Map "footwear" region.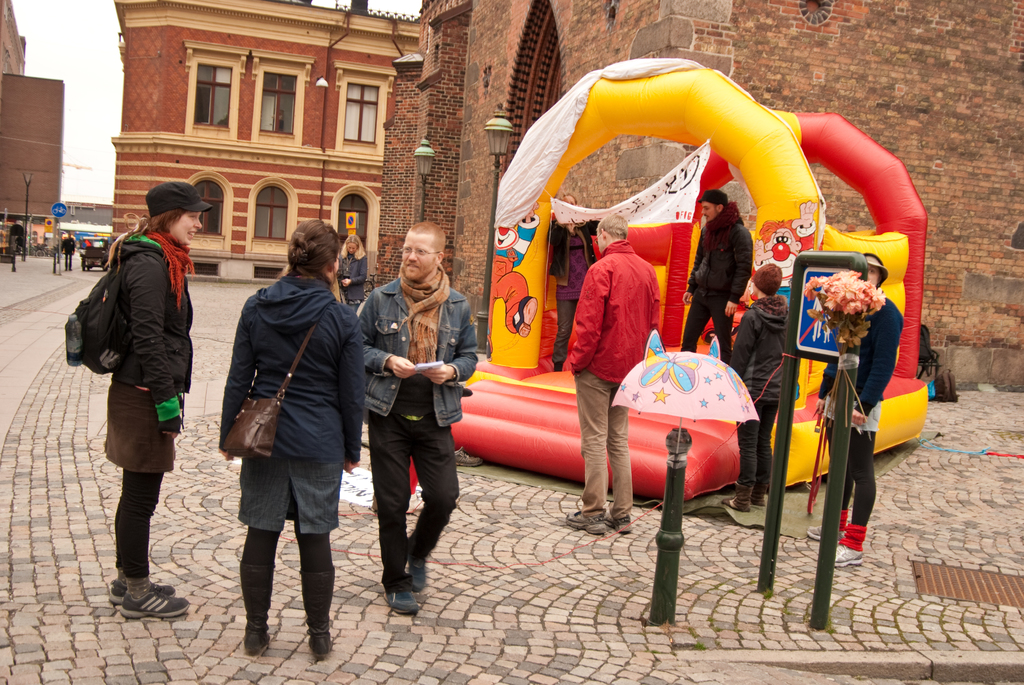
Mapped to [408, 535, 428, 592].
